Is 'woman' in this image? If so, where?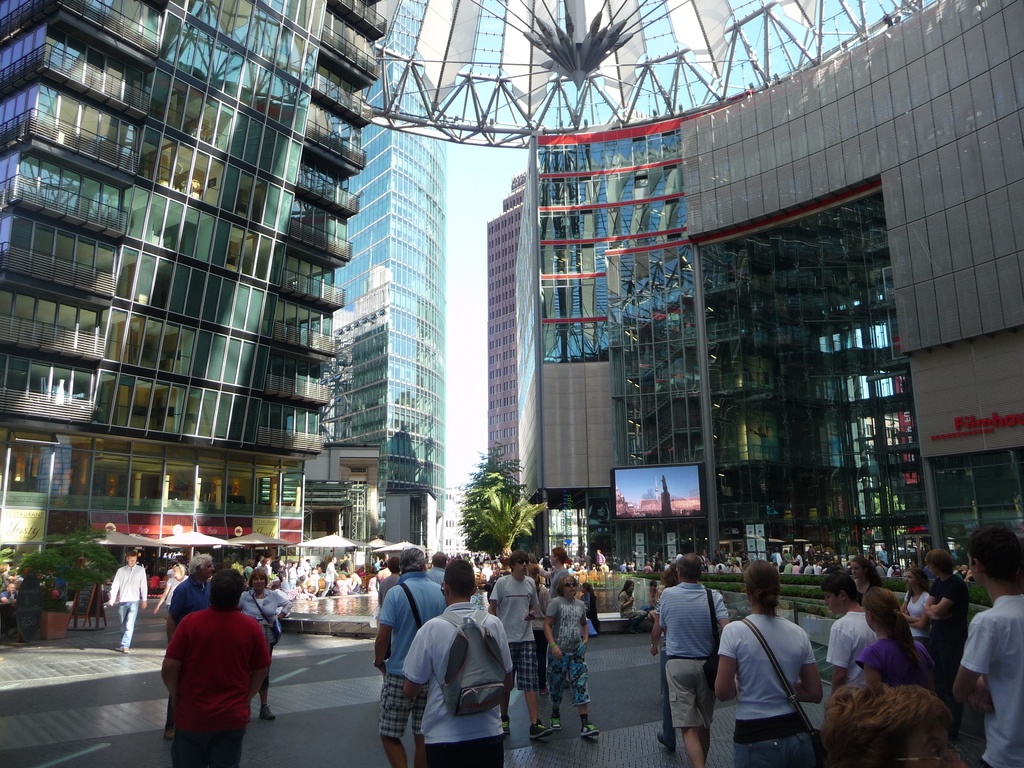
Yes, at detection(821, 686, 980, 767).
